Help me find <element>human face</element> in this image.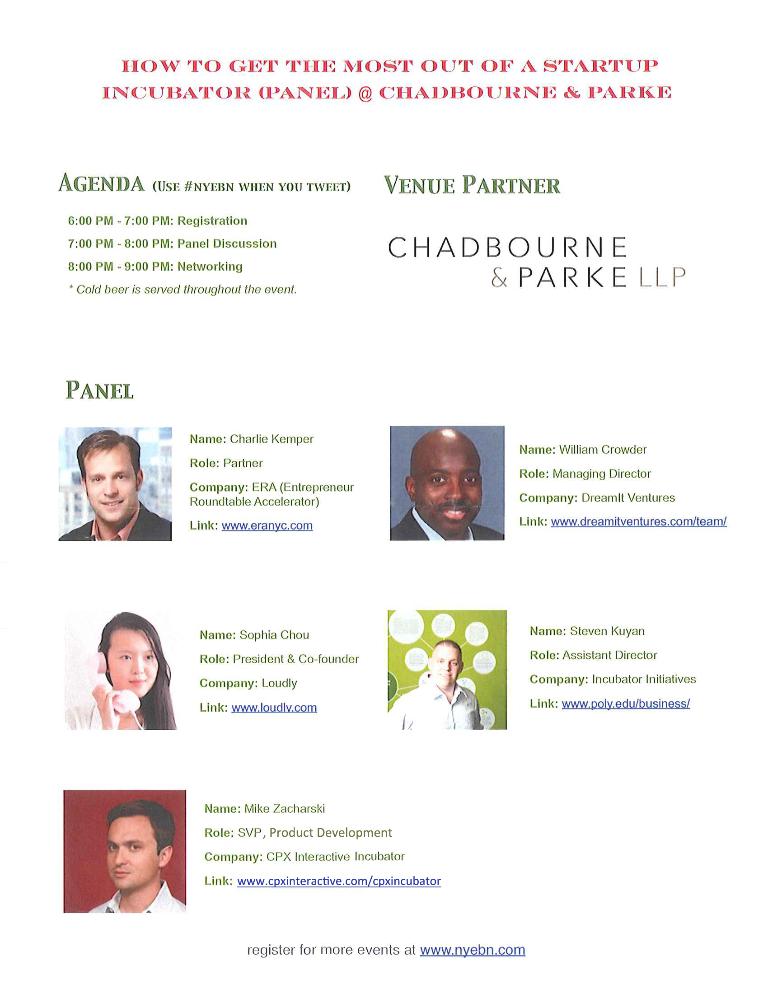
Found it: [left=83, top=447, right=134, bottom=518].
